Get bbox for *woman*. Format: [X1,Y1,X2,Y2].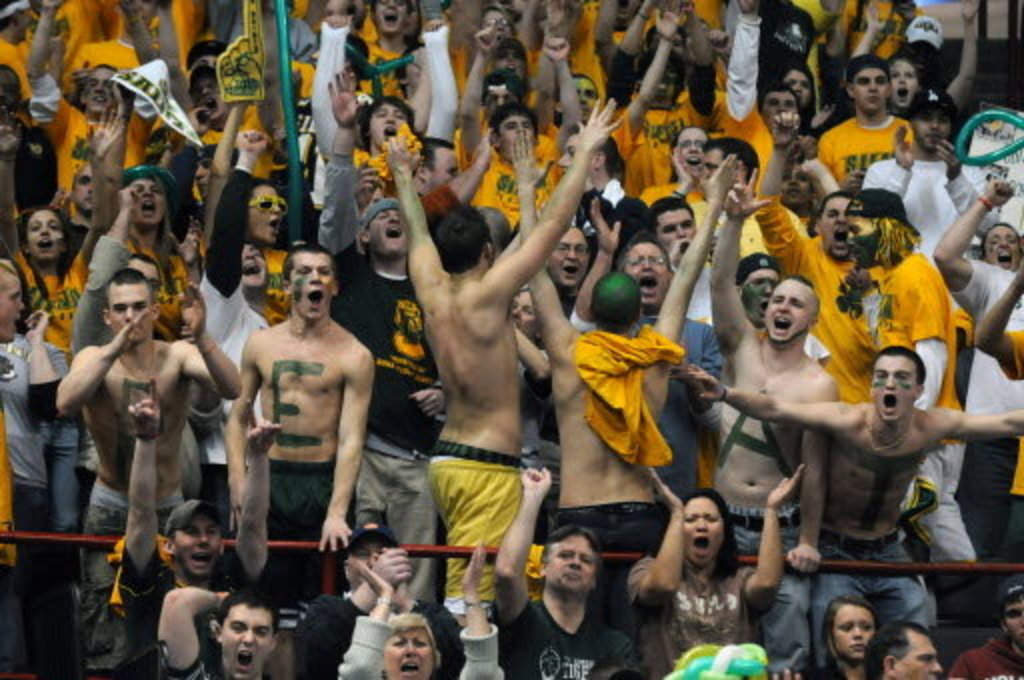
[502,42,528,92].
